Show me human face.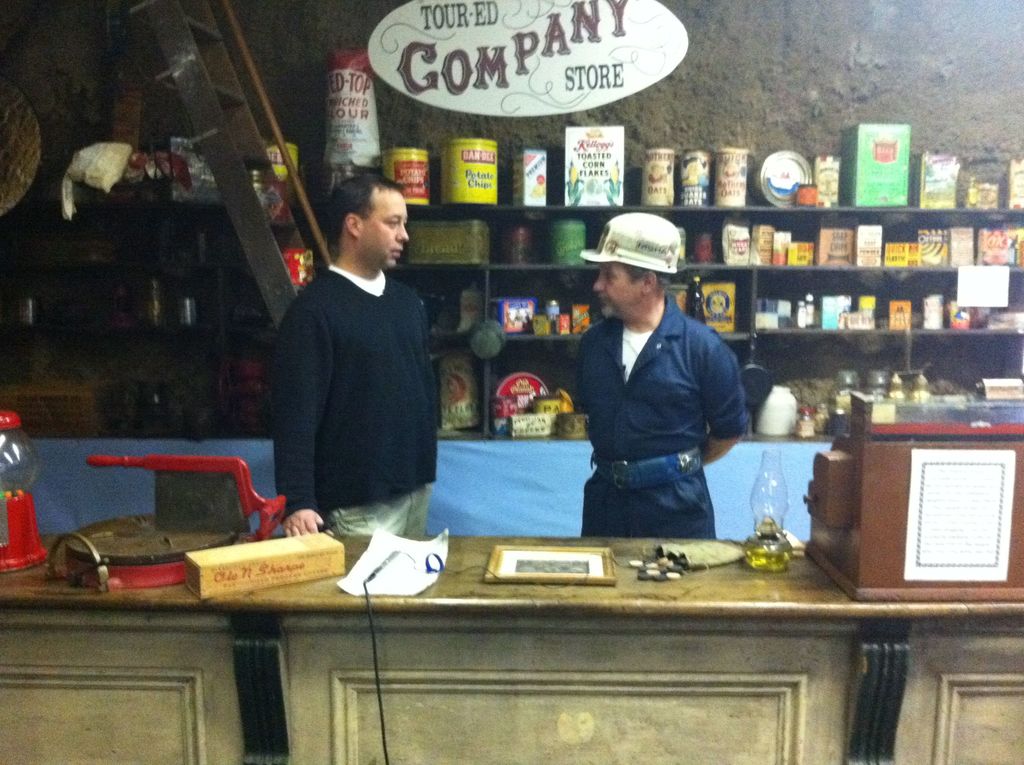
human face is here: {"left": 590, "top": 262, "right": 644, "bottom": 319}.
